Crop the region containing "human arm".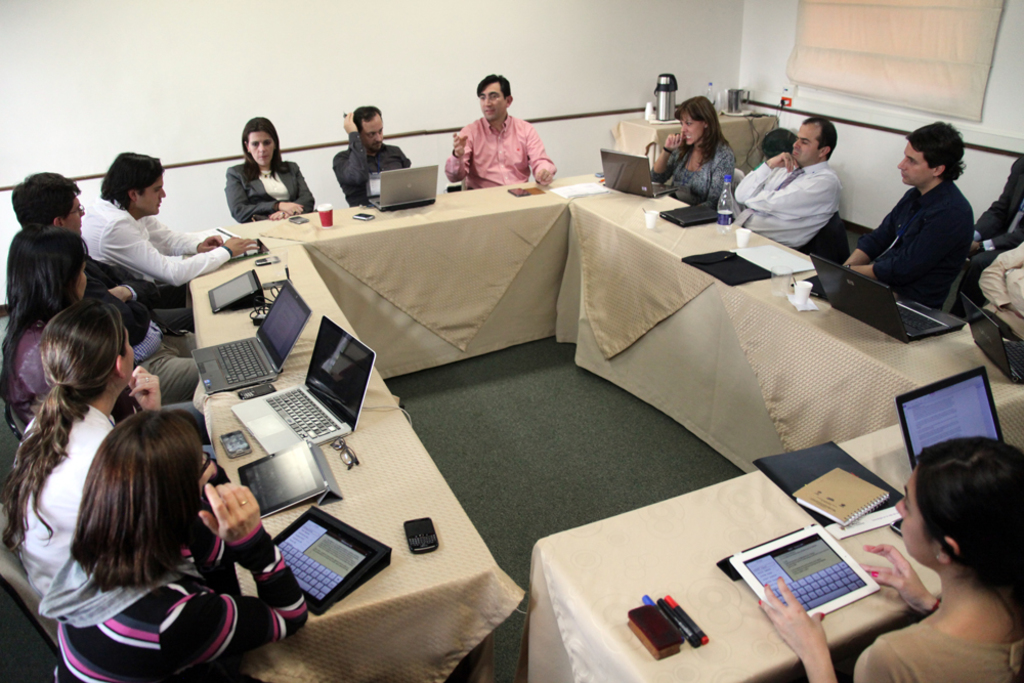
Crop region: locate(104, 217, 256, 287).
